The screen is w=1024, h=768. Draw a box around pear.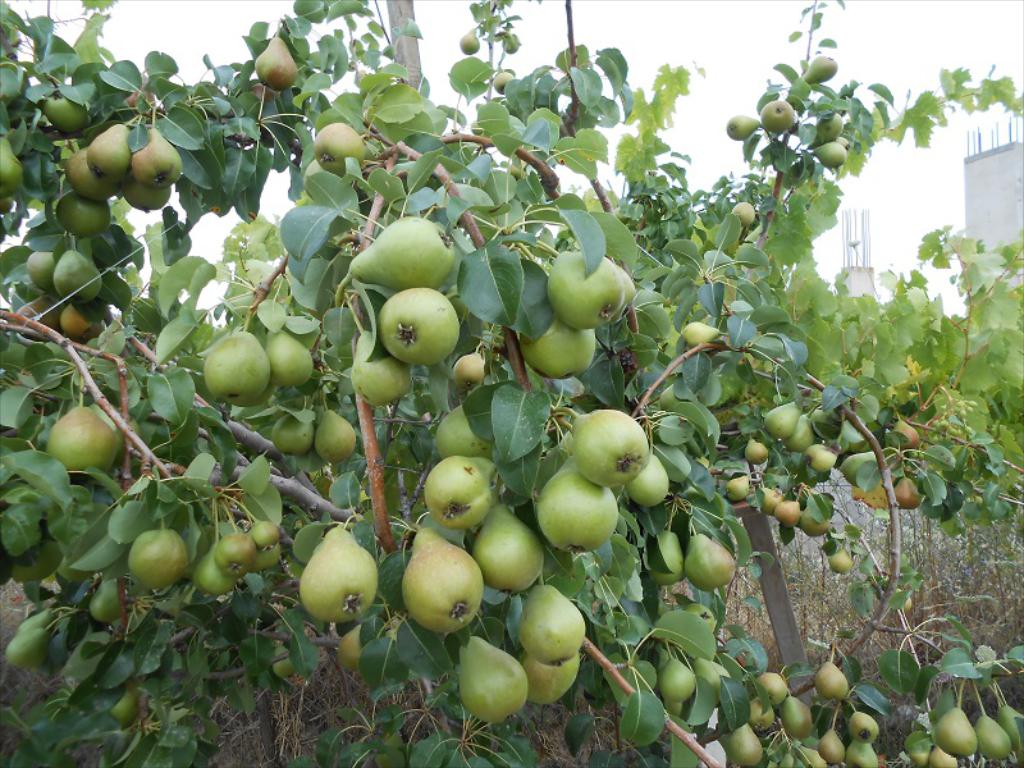
l=726, t=115, r=756, b=140.
